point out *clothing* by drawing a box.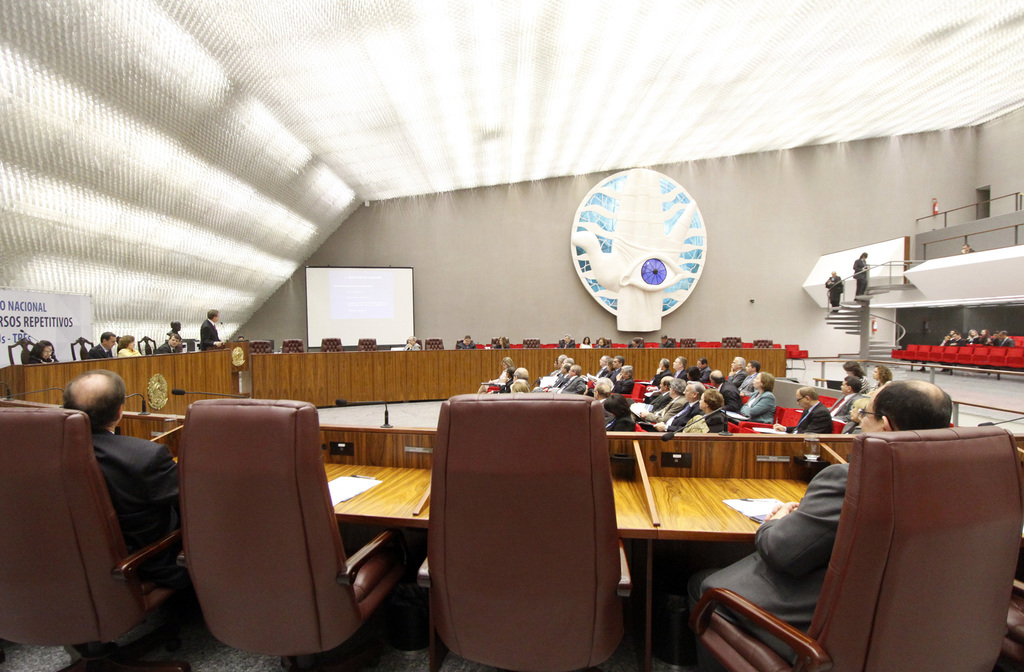
bbox=[821, 386, 860, 424].
